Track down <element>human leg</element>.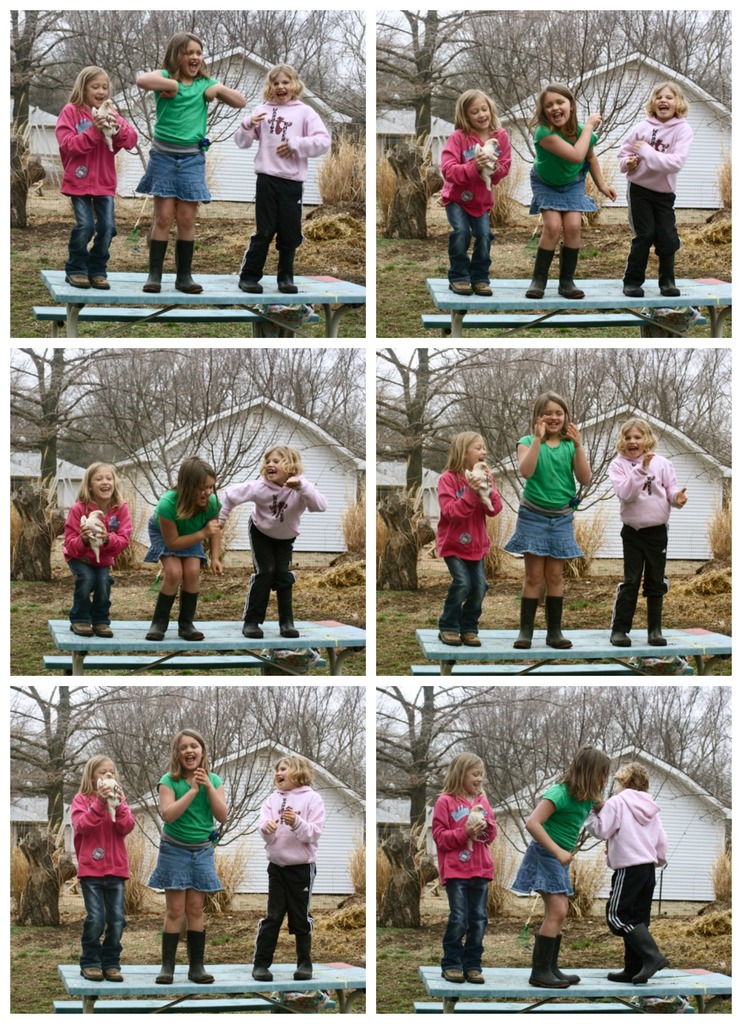
Tracked to pyautogui.locateOnScreen(619, 187, 654, 295).
